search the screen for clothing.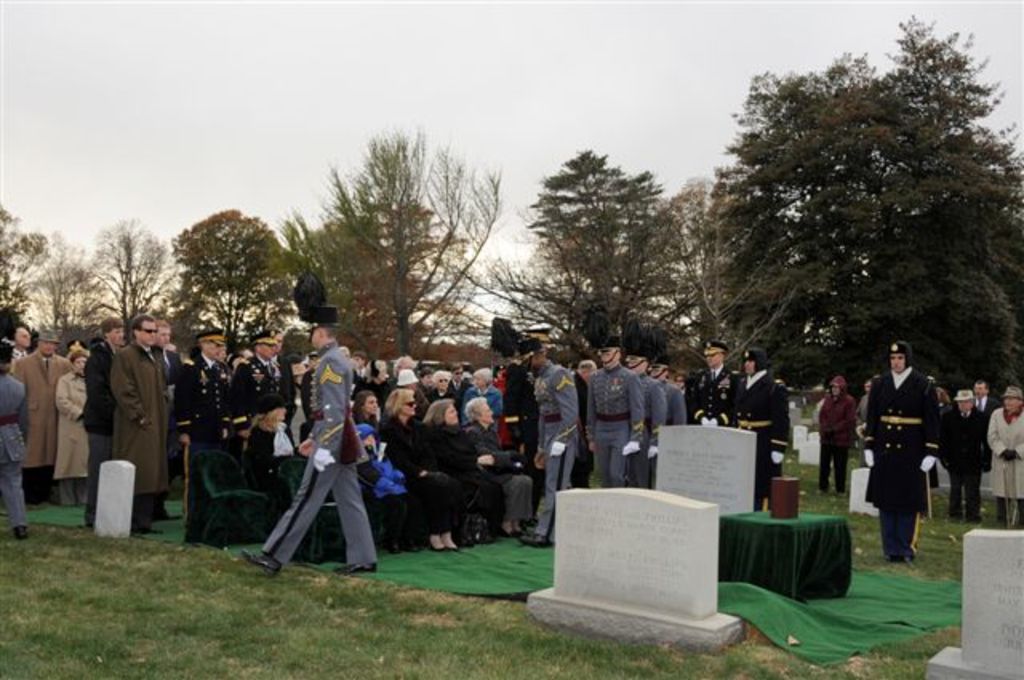
Found at 861,363,931,565.
